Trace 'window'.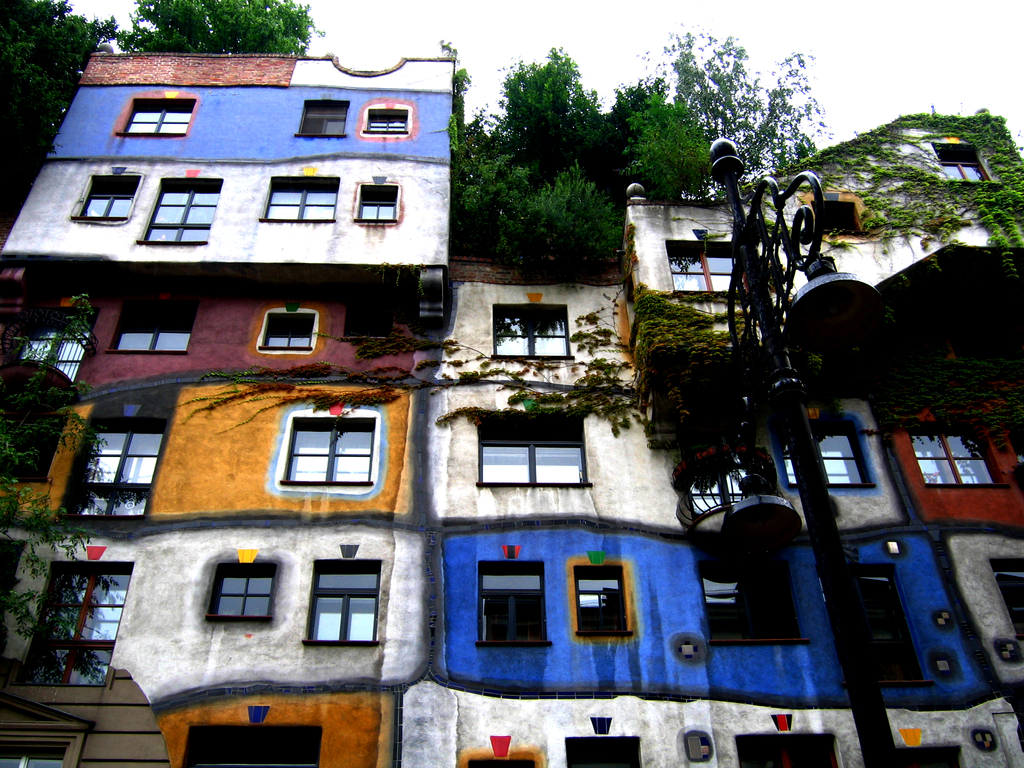
Traced to Rect(488, 301, 572, 361).
